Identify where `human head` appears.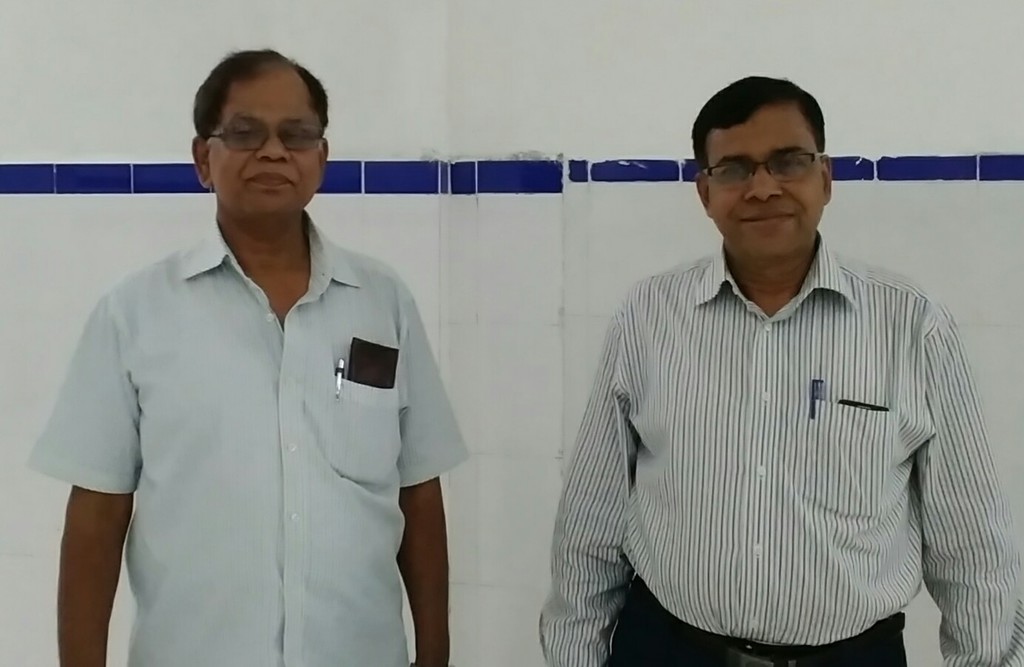
Appears at 693, 75, 830, 259.
